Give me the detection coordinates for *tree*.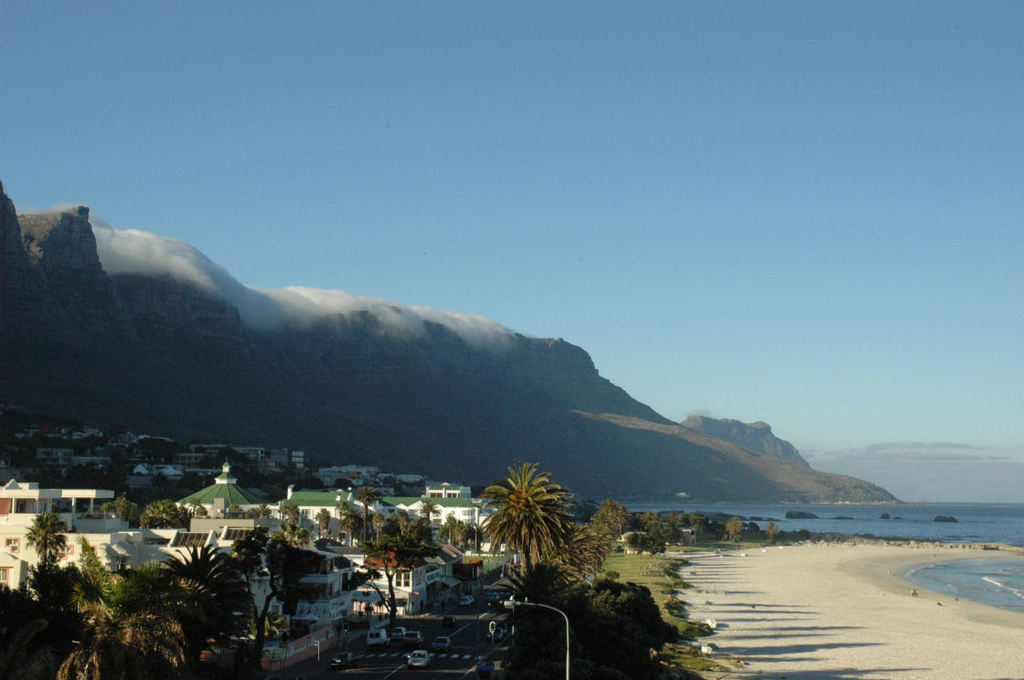
left=137, top=497, right=181, bottom=526.
